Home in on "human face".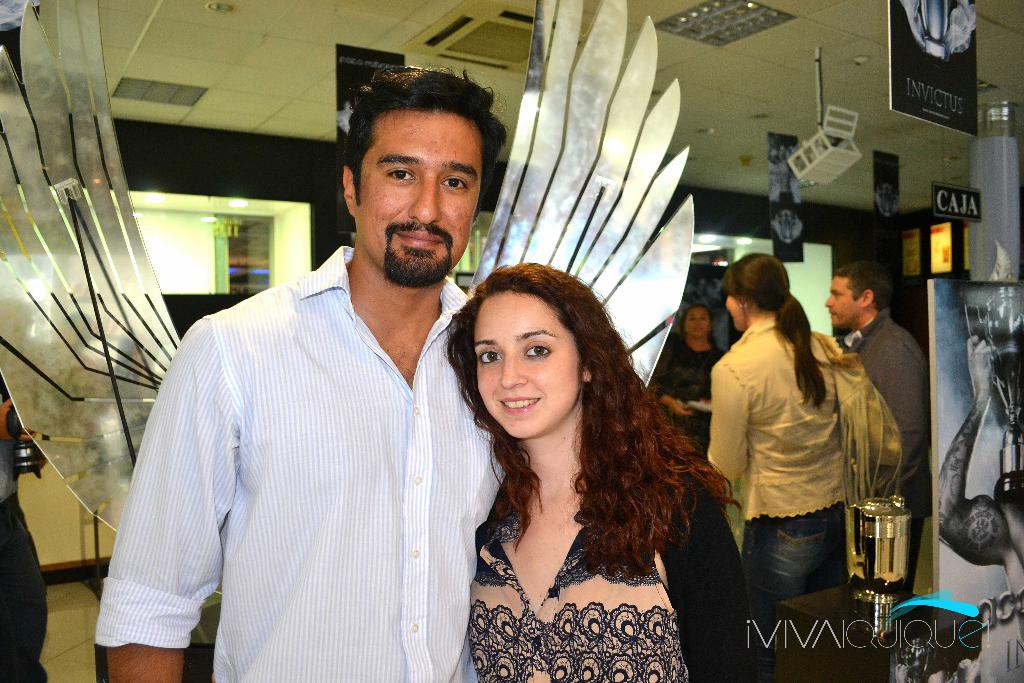
Homed in at bbox(479, 285, 580, 445).
